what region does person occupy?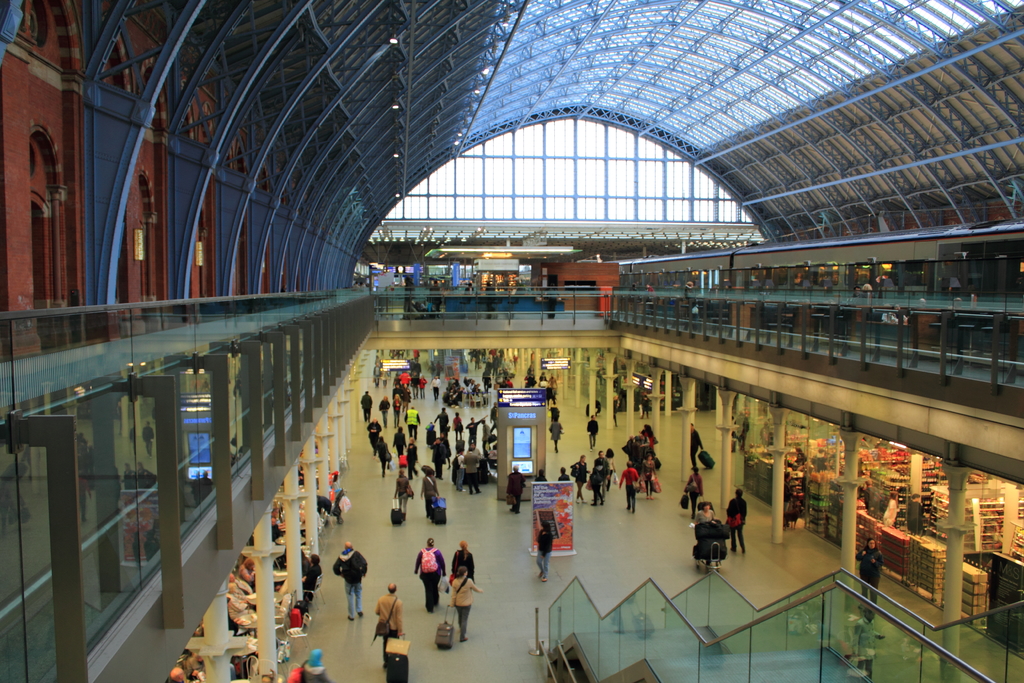
533/513/558/578.
